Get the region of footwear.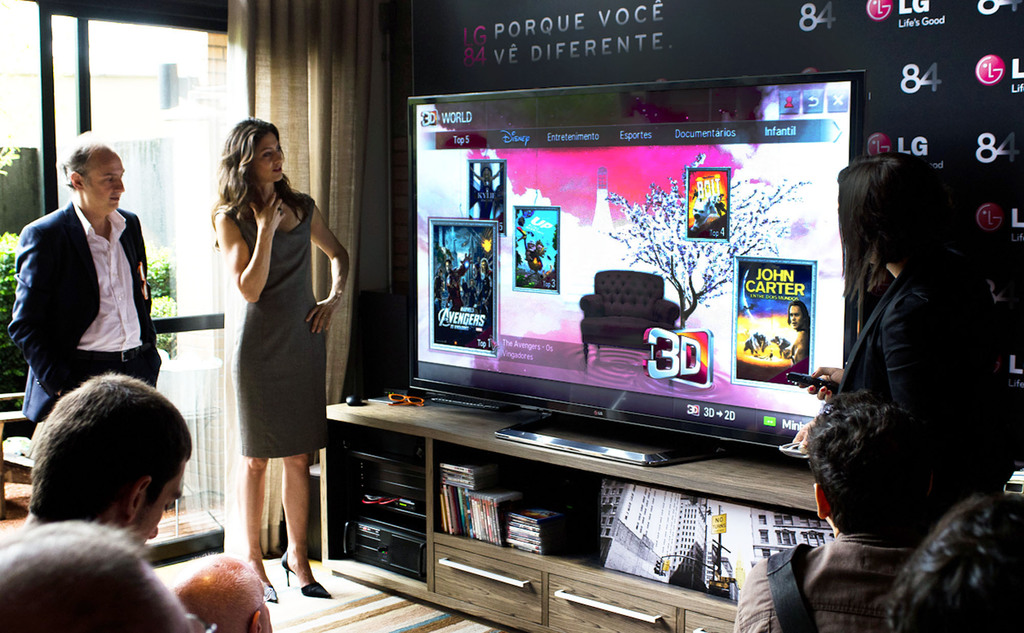
<box>262,573,282,599</box>.
